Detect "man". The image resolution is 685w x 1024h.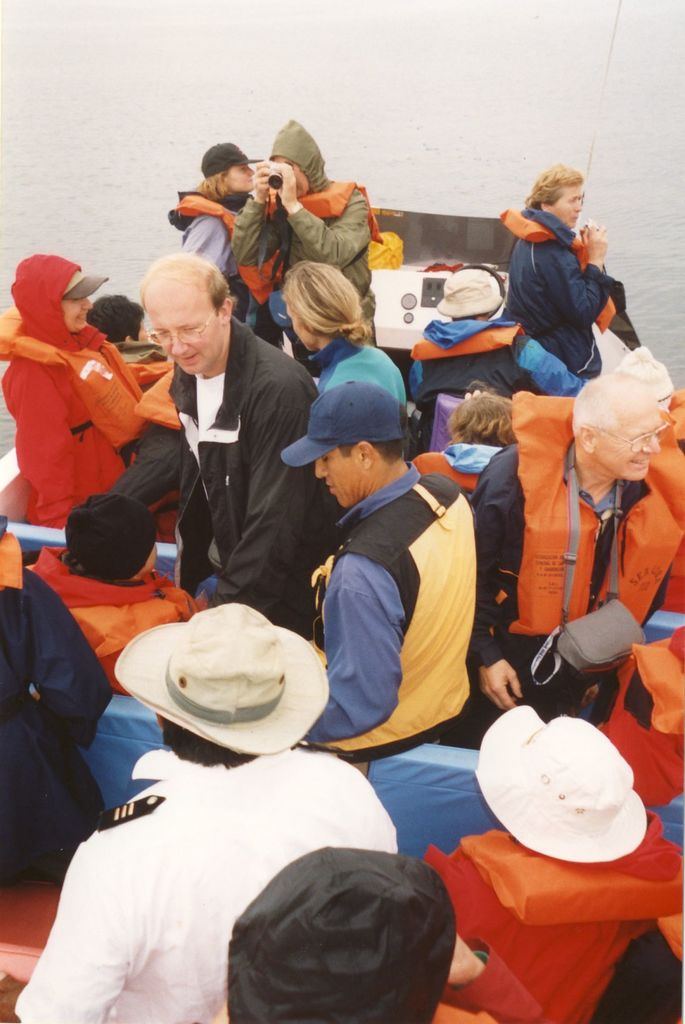
(459,366,684,749).
